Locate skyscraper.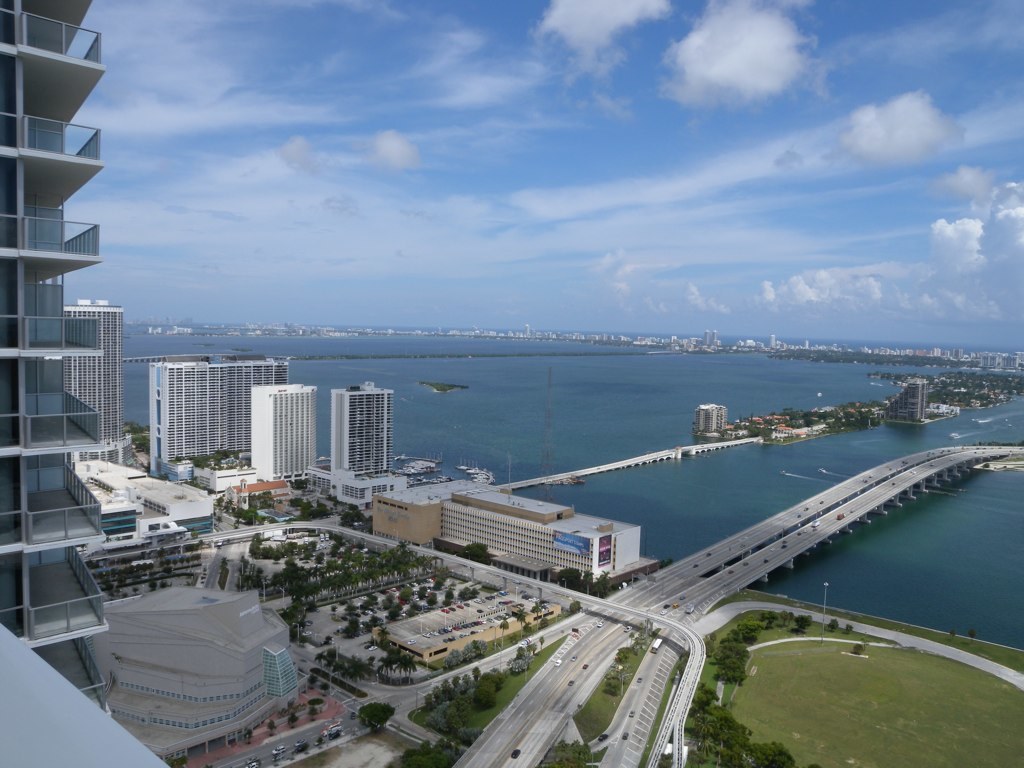
Bounding box: rect(334, 377, 396, 505).
